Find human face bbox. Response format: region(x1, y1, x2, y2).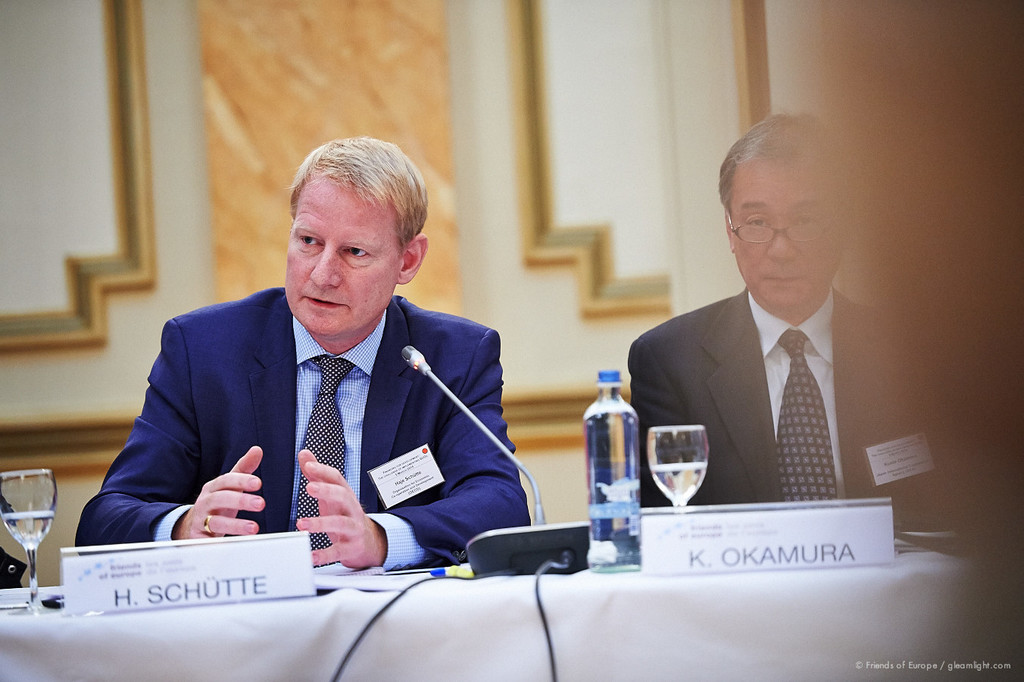
region(729, 161, 844, 309).
